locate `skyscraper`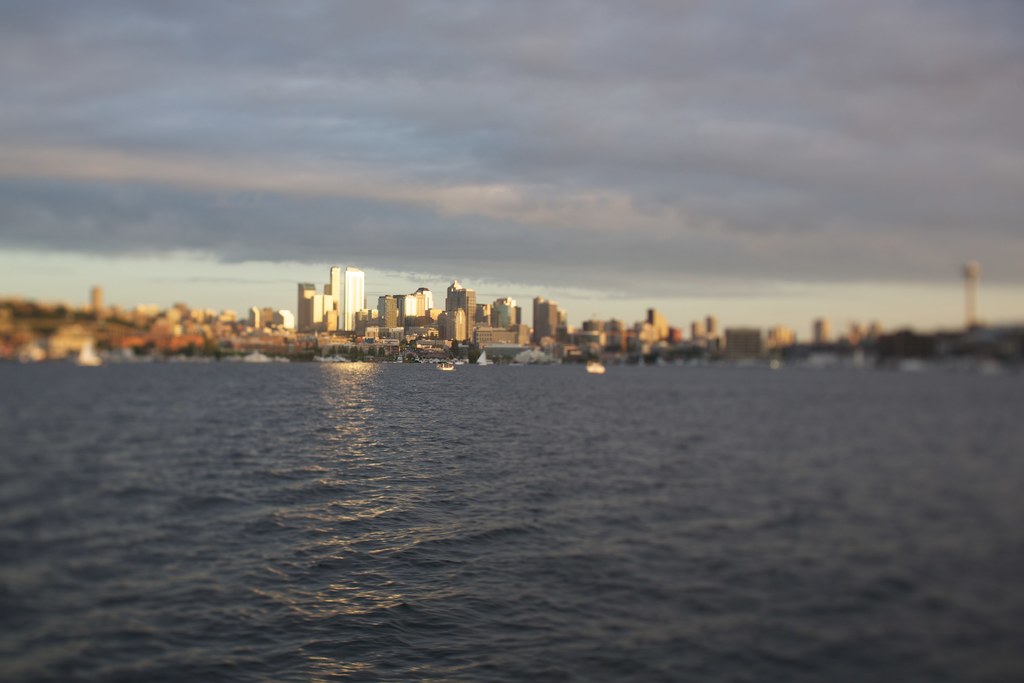
x1=487 y1=290 x2=521 y2=350
